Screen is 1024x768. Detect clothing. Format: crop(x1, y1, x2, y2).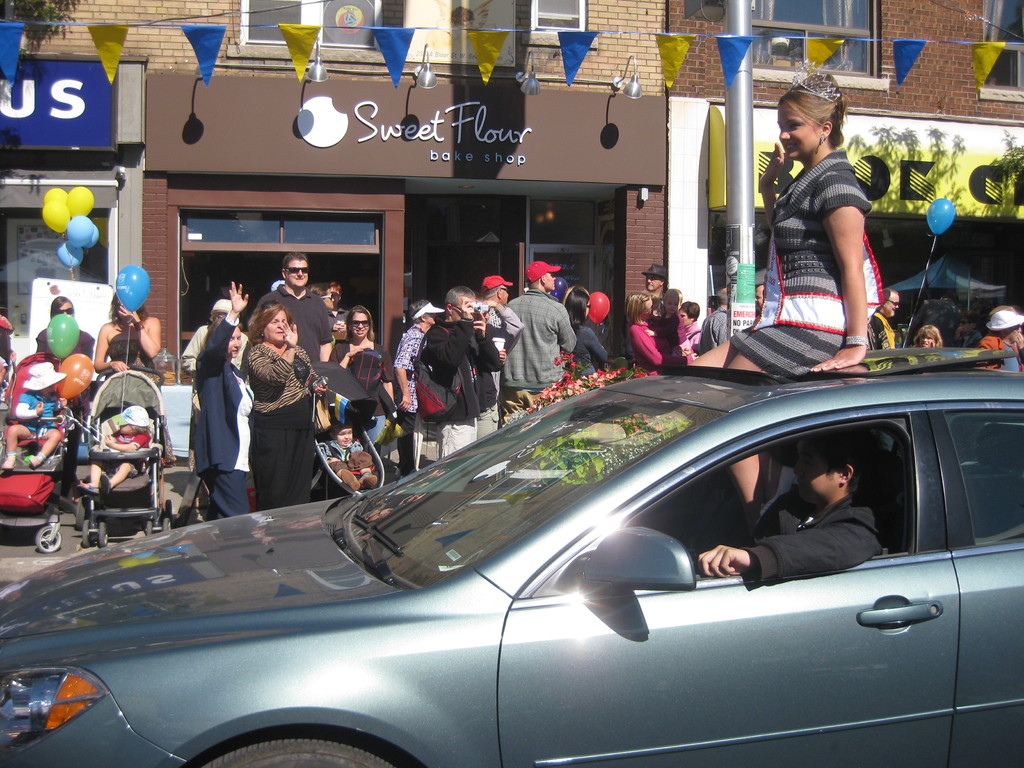
crop(0, 357, 12, 426).
